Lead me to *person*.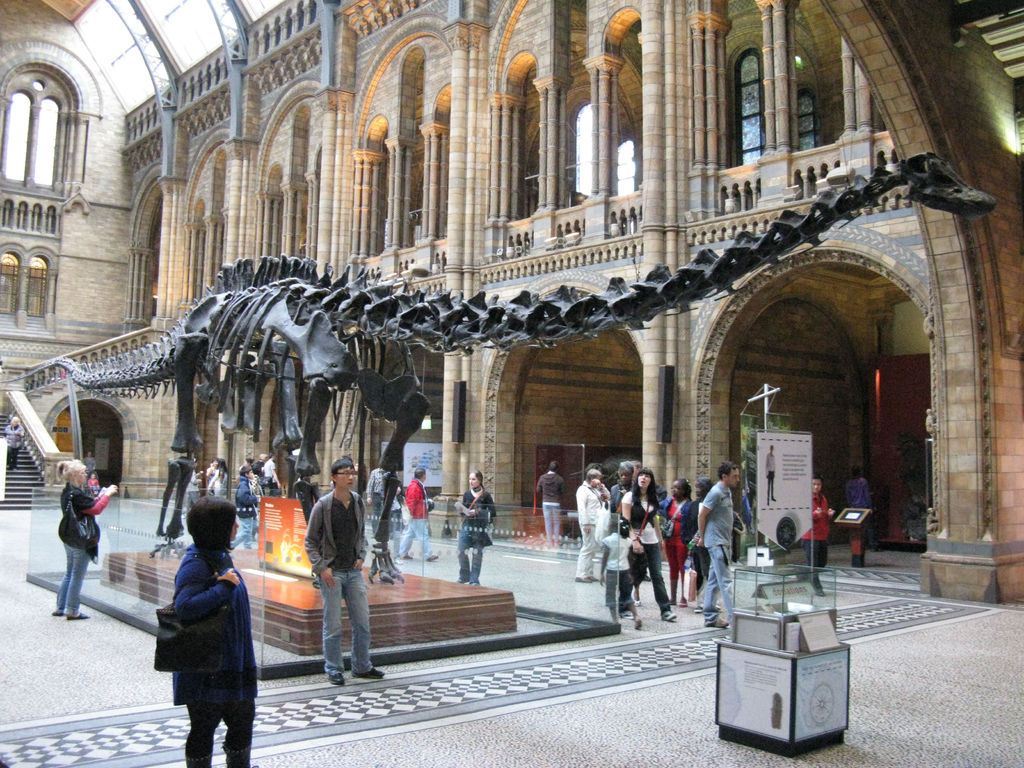
Lead to box(454, 470, 495, 589).
